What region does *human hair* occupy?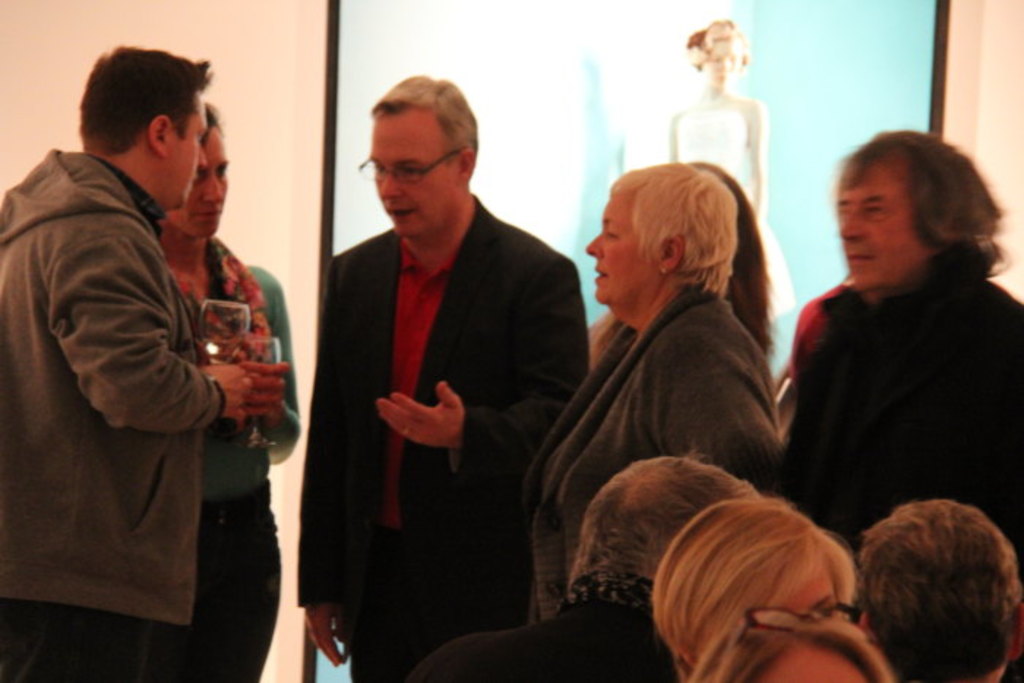
x1=862, y1=490, x2=1023, y2=680.
